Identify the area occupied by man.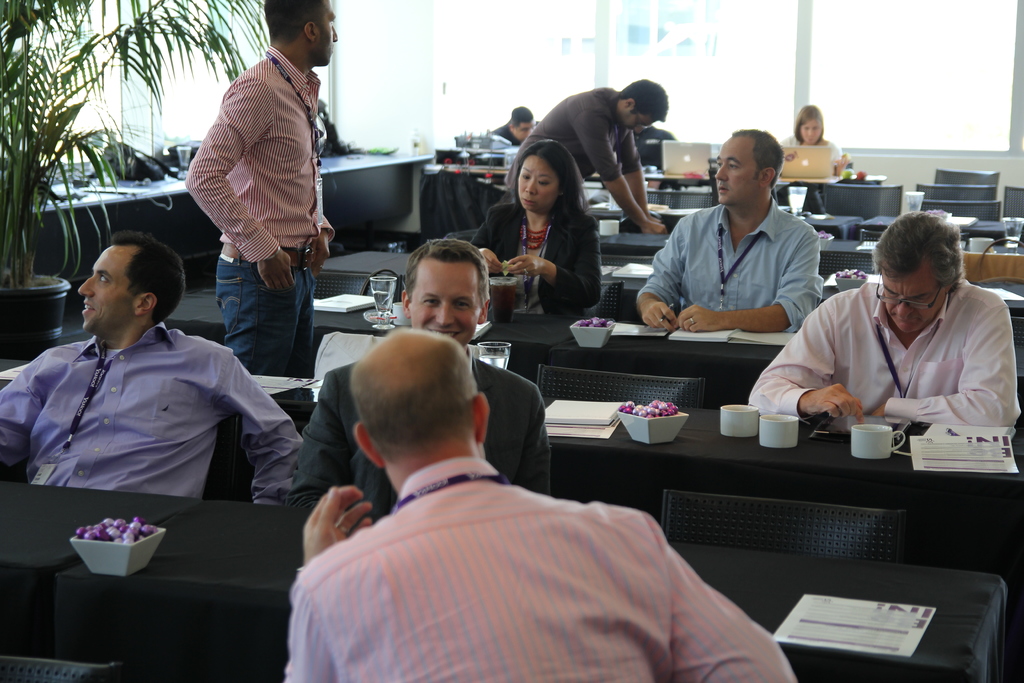
Area: [x1=633, y1=128, x2=826, y2=333].
